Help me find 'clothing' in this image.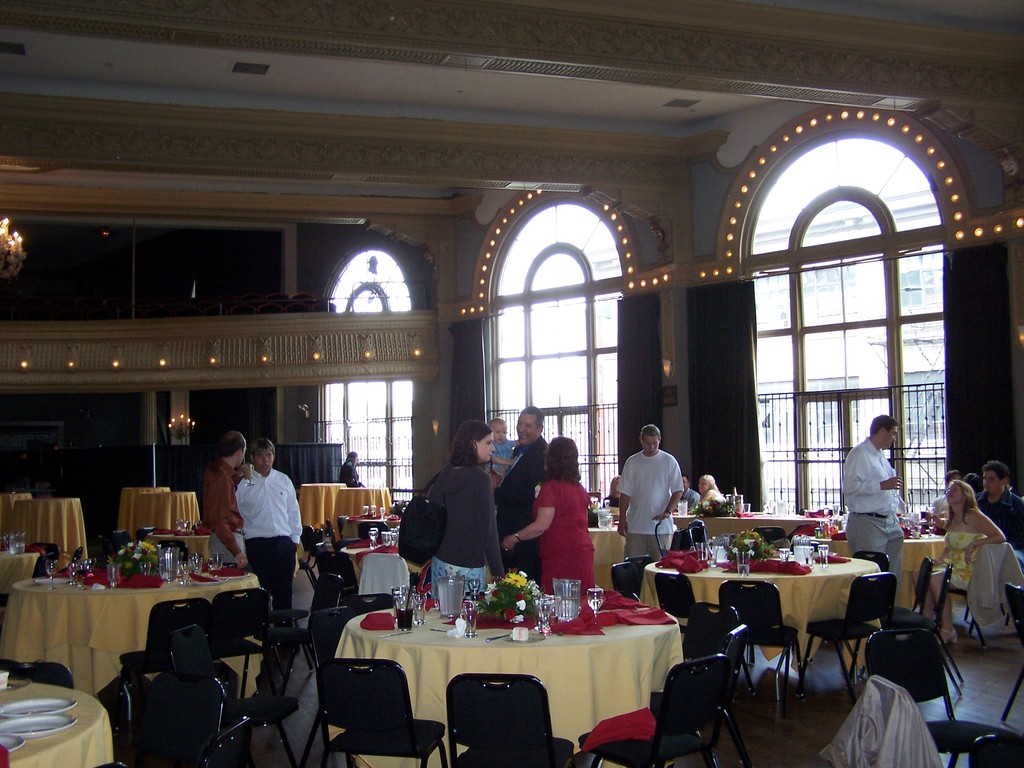
Found it: 932,532,986,593.
